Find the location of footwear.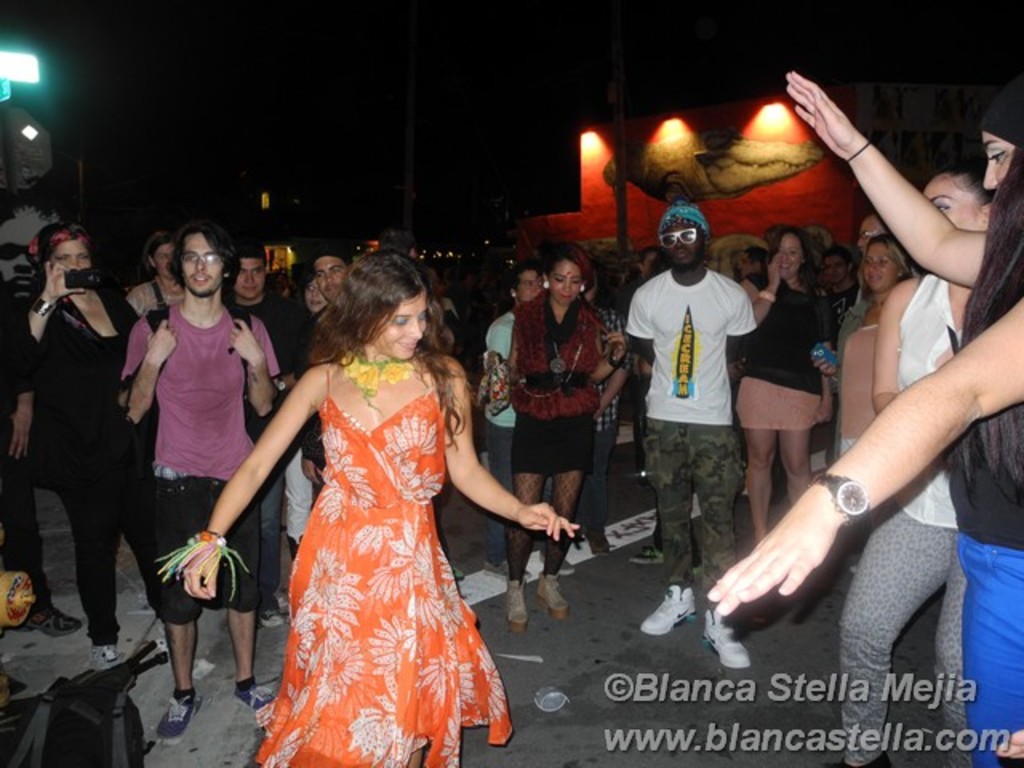
Location: (left=829, top=752, right=893, bottom=766).
